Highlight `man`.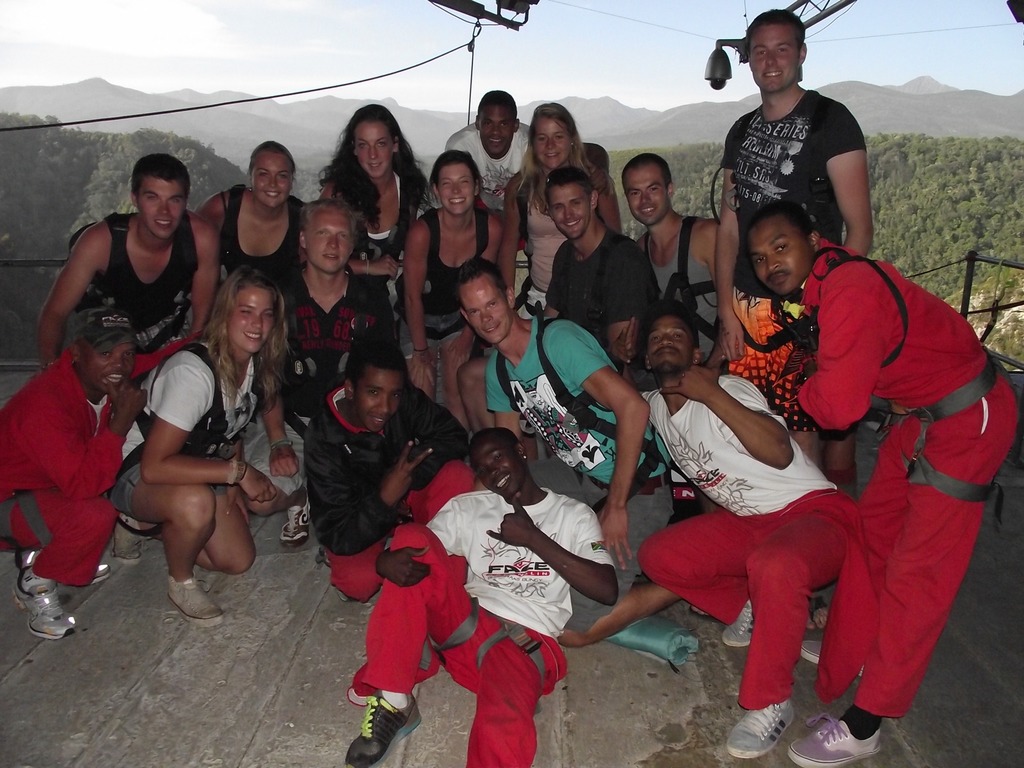
Highlighted region: (left=620, top=150, right=735, bottom=369).
